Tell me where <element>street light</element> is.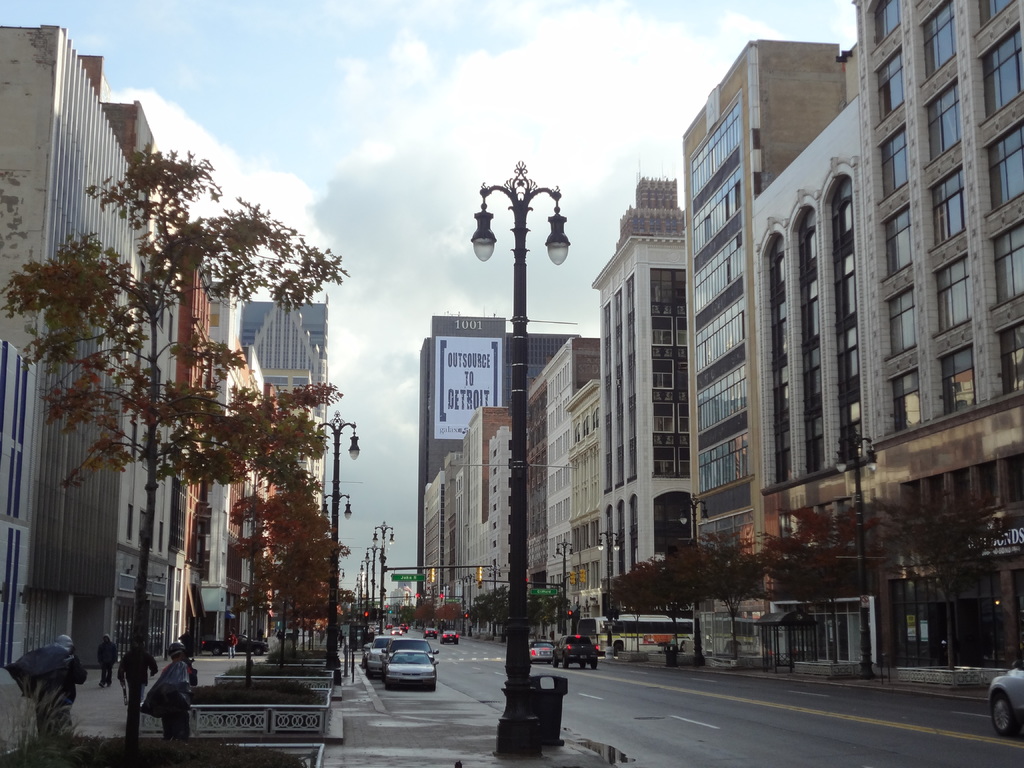
<element>street light</element> is at x1=467 y1=161 x2=569 y2=760.
